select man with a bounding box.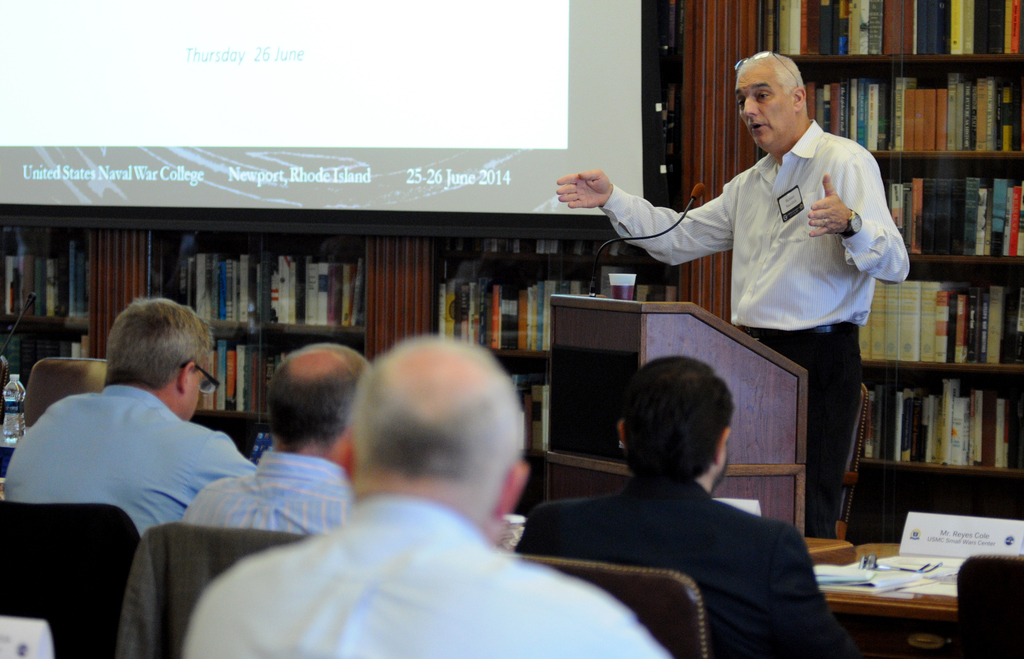
l=516, t=353, r=844, b=658.
